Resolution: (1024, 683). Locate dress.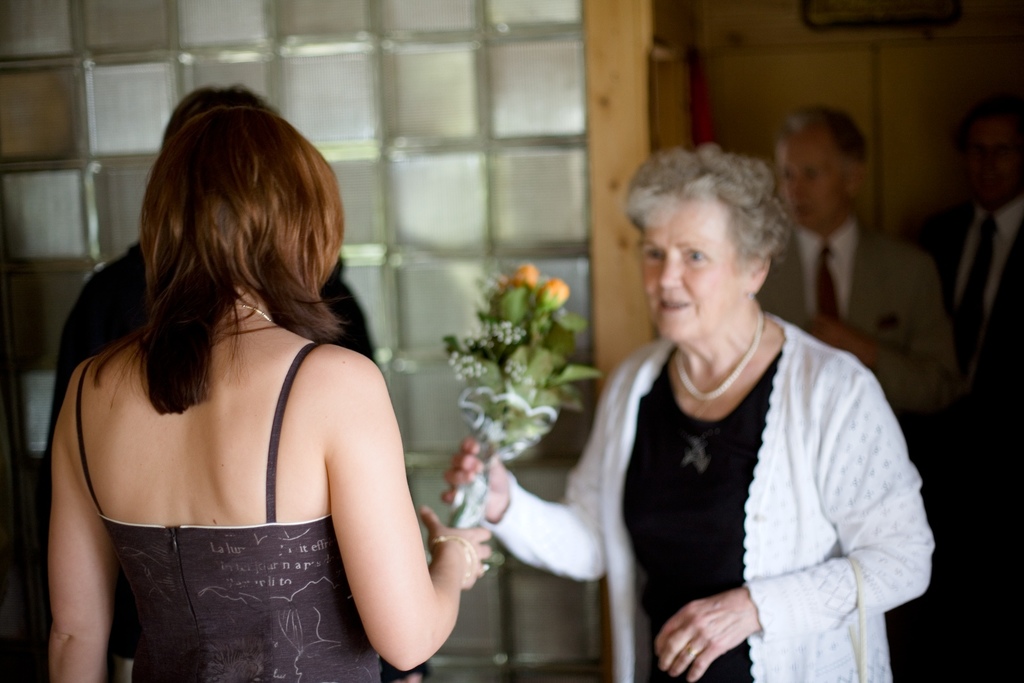
select_region(623, 346, 781, 682).
